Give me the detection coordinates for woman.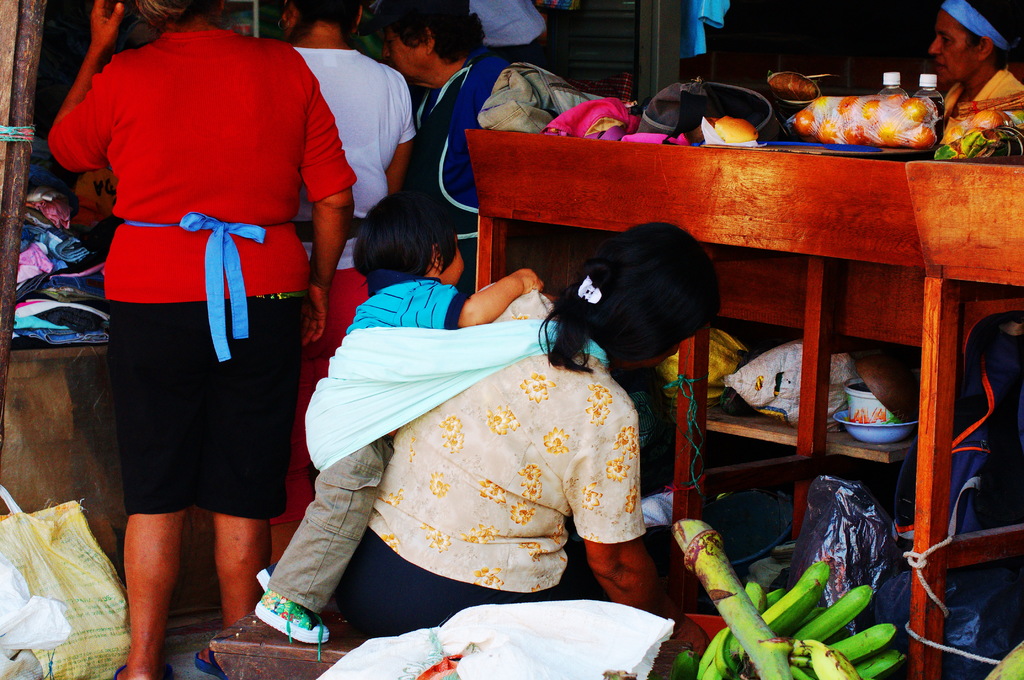
<bbox>36, 0, 359, 679</bbox>.
